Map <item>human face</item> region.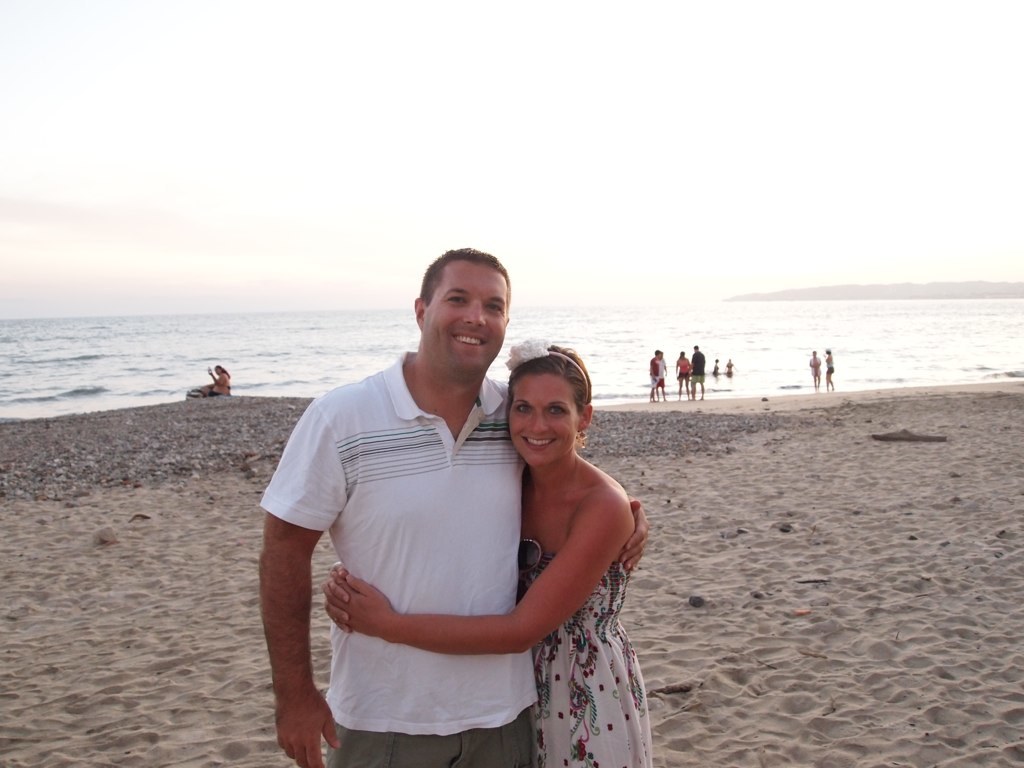
Mapped to region(509, 369, 580, 462).
